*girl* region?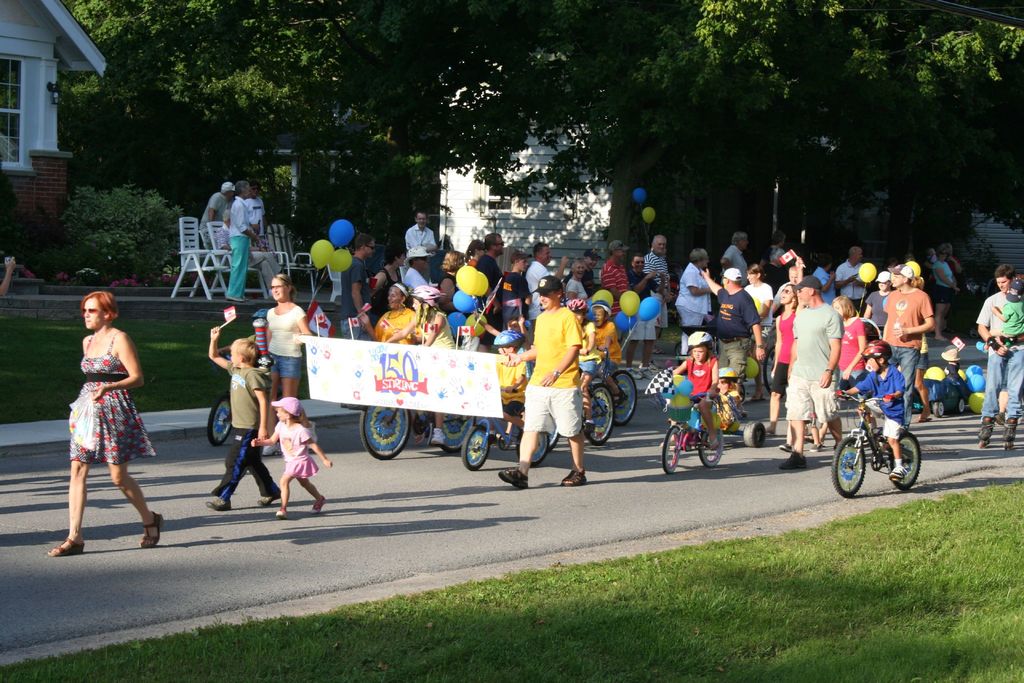
(566,297,602,419)
